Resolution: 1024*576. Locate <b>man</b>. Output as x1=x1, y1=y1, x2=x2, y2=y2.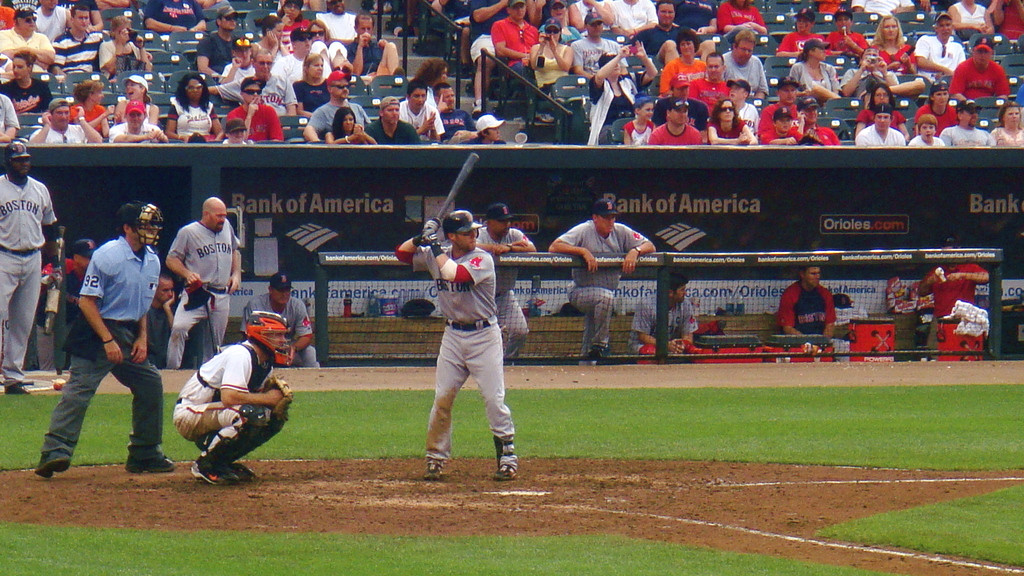
x1=50, y1=4, x2=108, y2=77.
